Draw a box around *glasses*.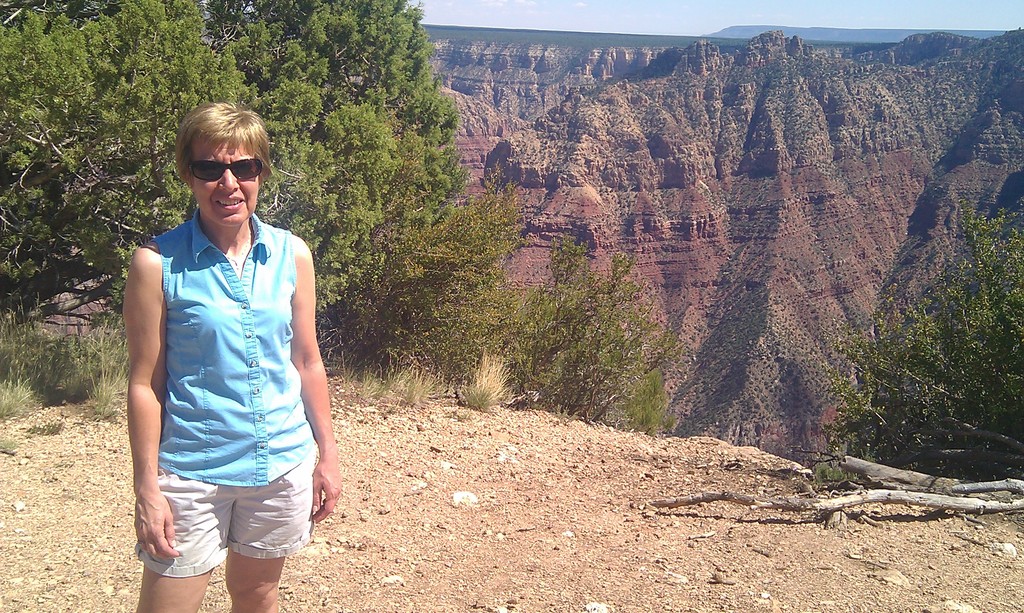
rect(174, 153, 266, 184).
